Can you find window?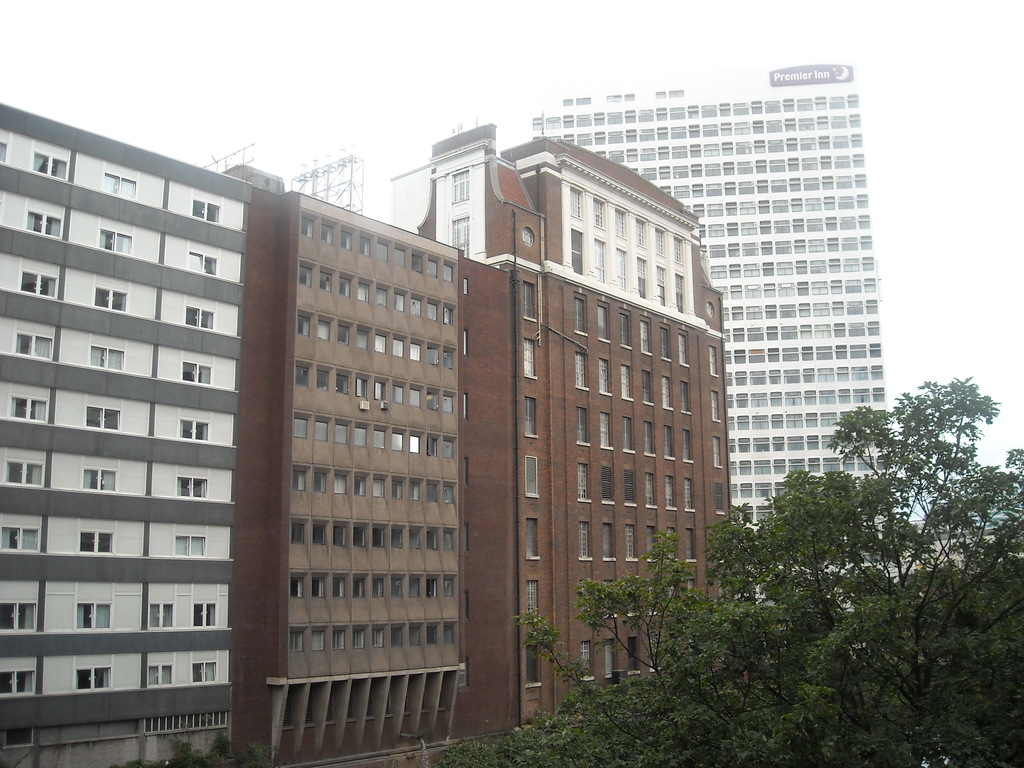
Yes, bounding box: box=[726, 440, 735, 451].
